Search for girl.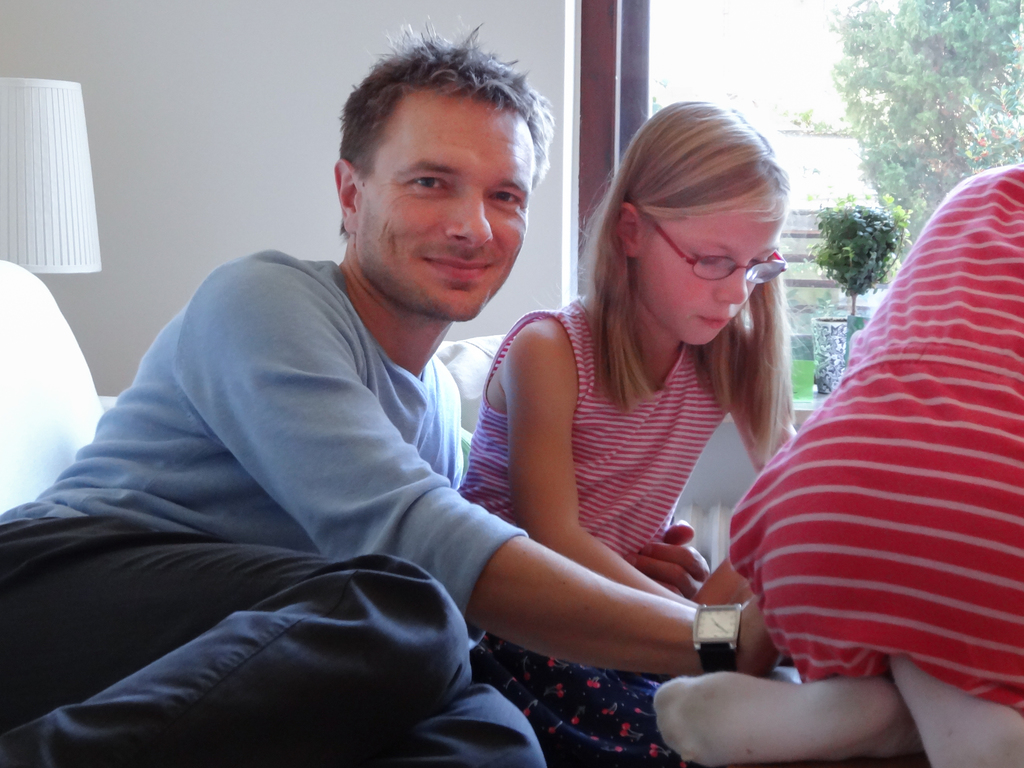
Found at box(451, 95, 800, 767).
